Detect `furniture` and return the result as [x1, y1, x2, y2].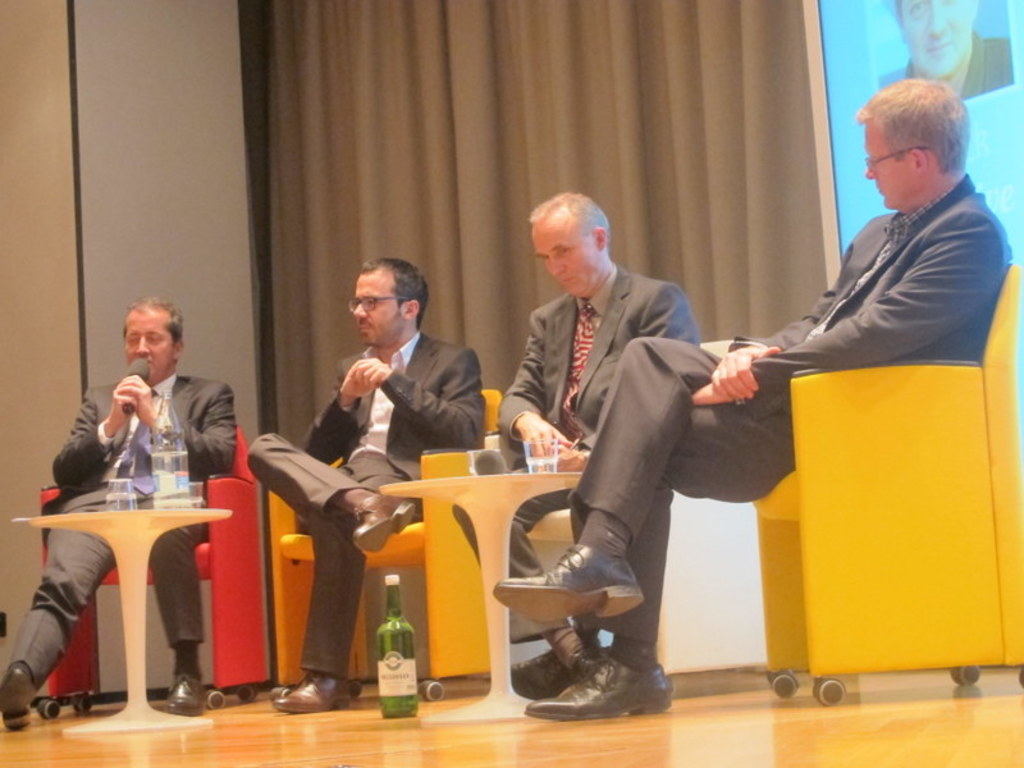
[379, 472, 582, 724].
